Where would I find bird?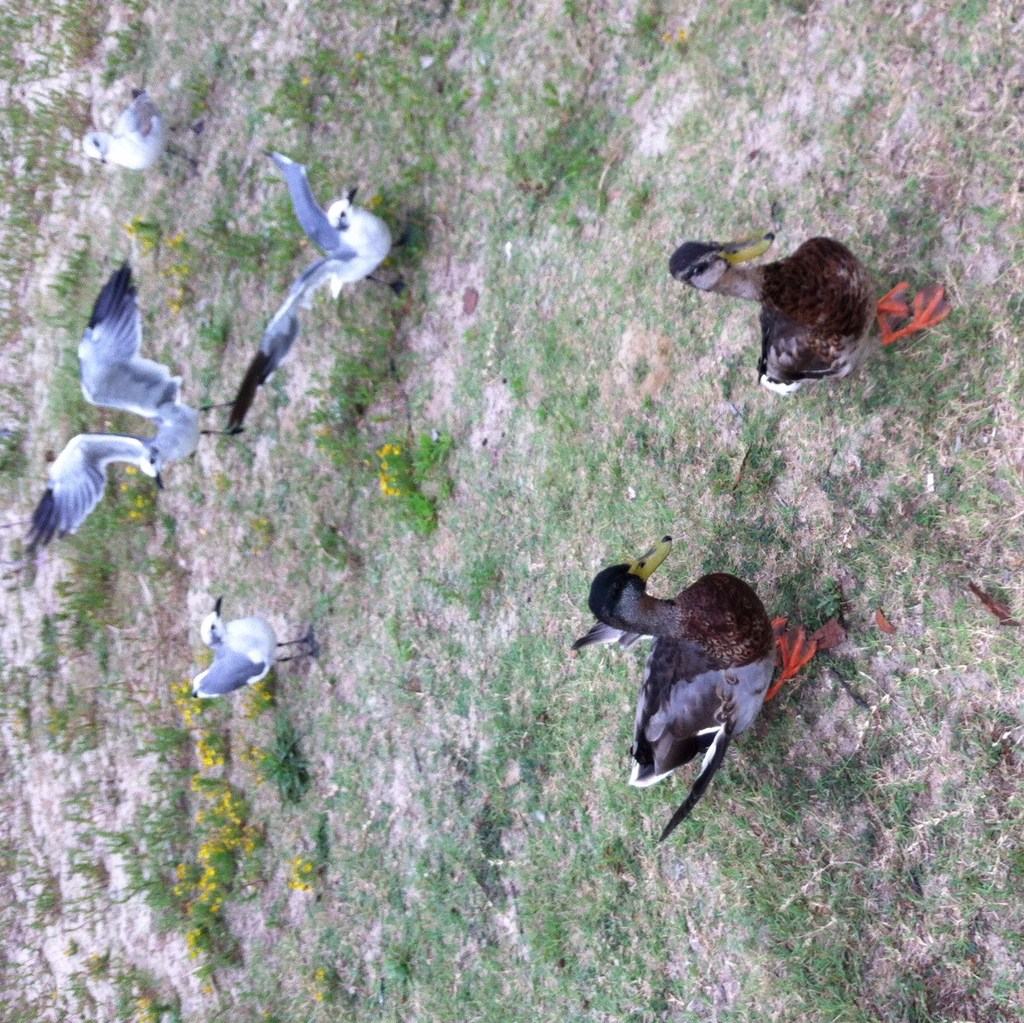
At {"x1": 661, "y1": 230, "x2": 950, "y2": 404}.
